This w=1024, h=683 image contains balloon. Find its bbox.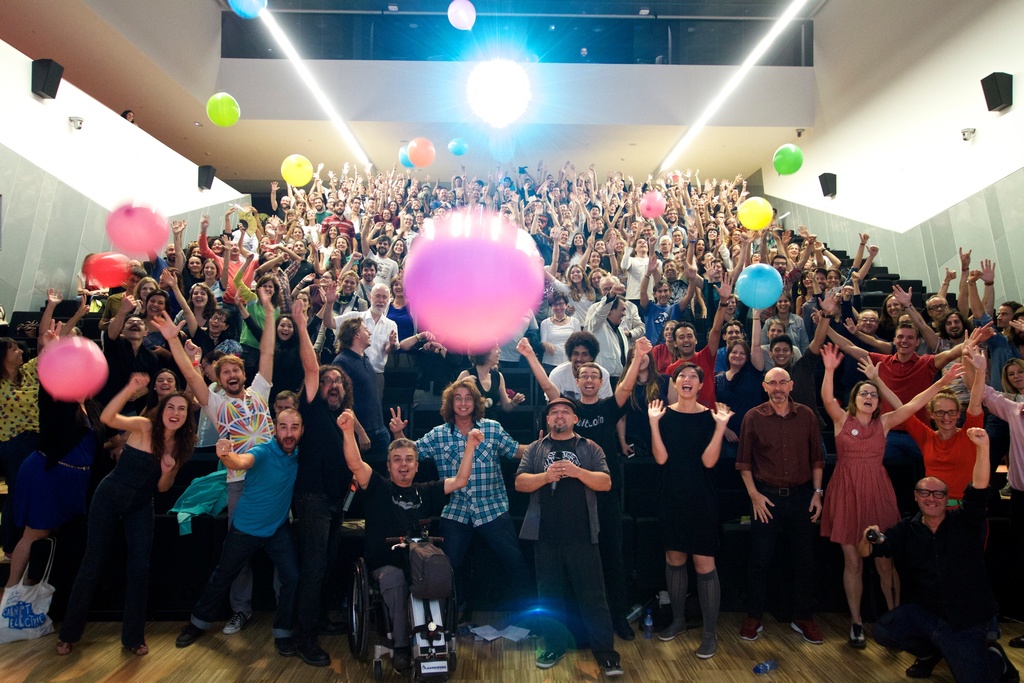
box(776, 142, 802, 174).
